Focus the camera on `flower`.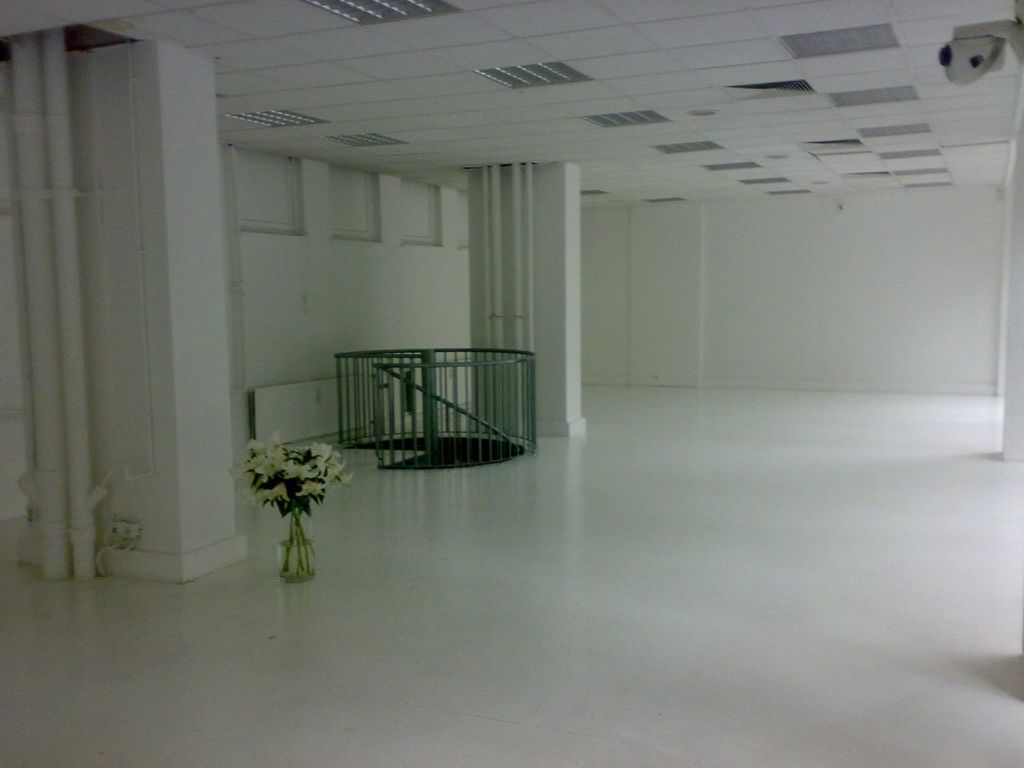
Focus region: crop(309, 438, 332, 459).
